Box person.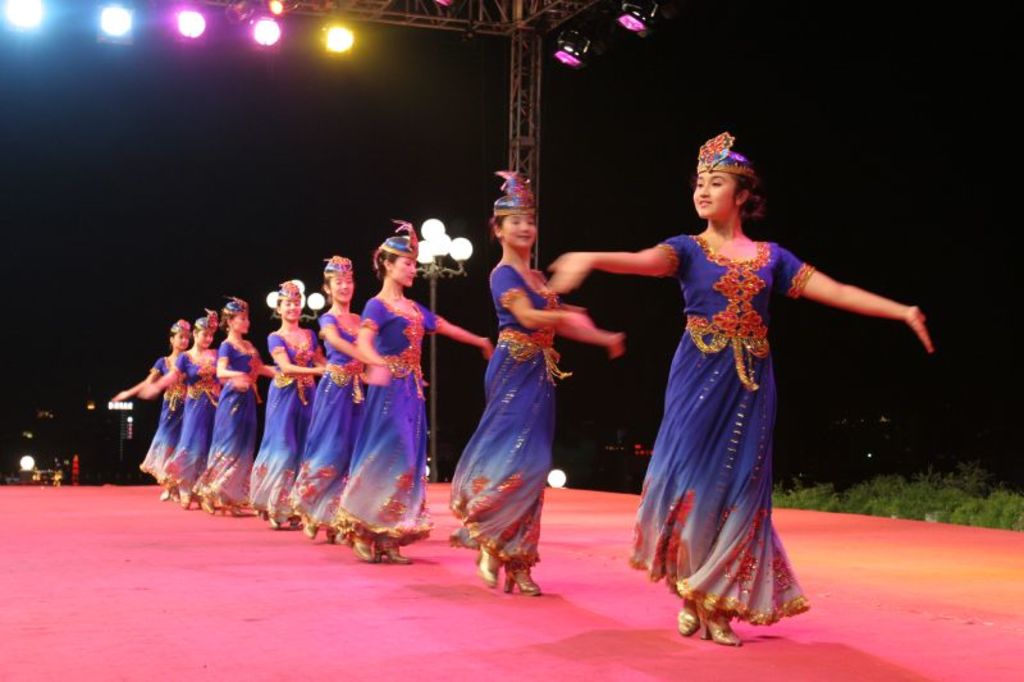
box=[242, 261, 330, 536].
